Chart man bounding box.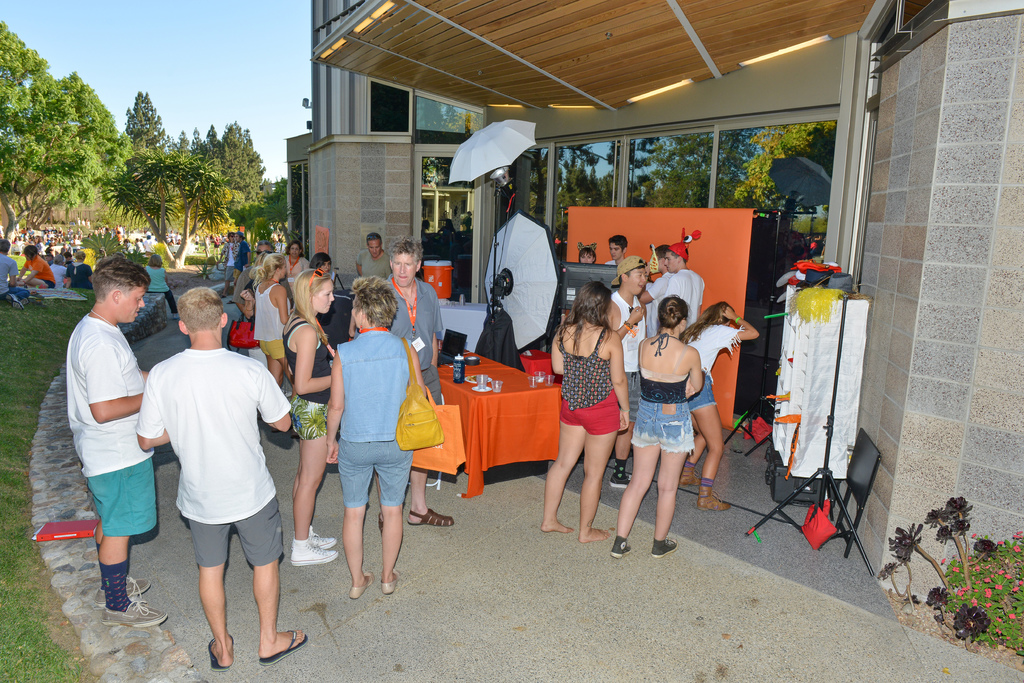
Charted: (664,239,705,331).
